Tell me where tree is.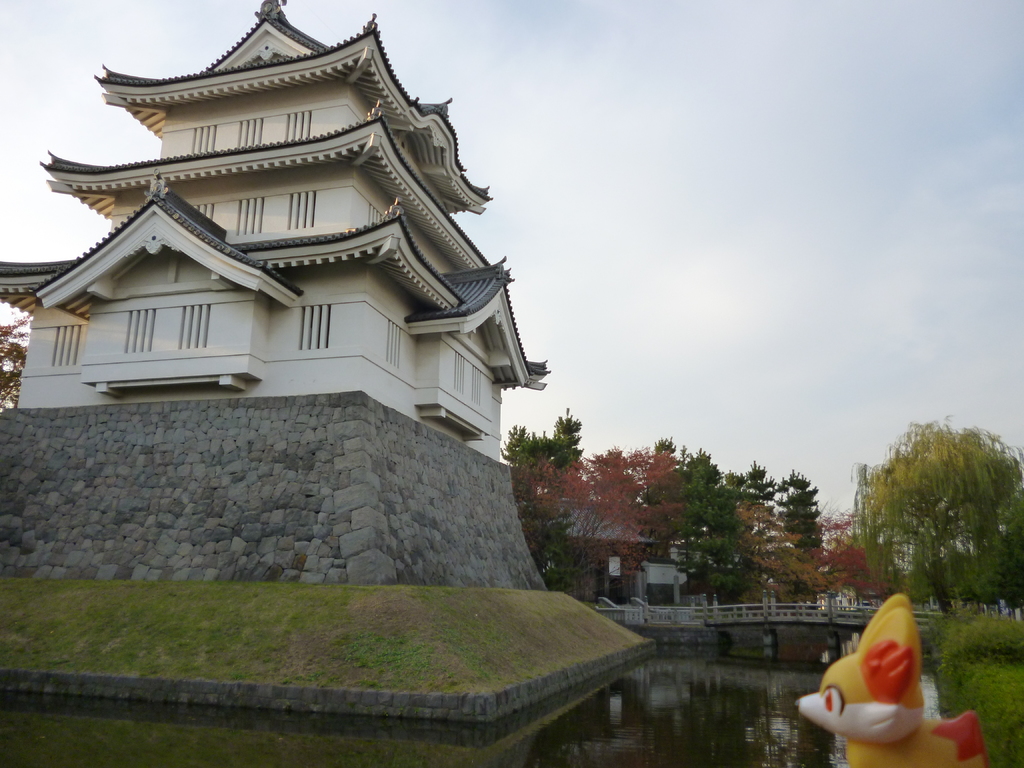
tree is at region(0, 307, 35, 413).
